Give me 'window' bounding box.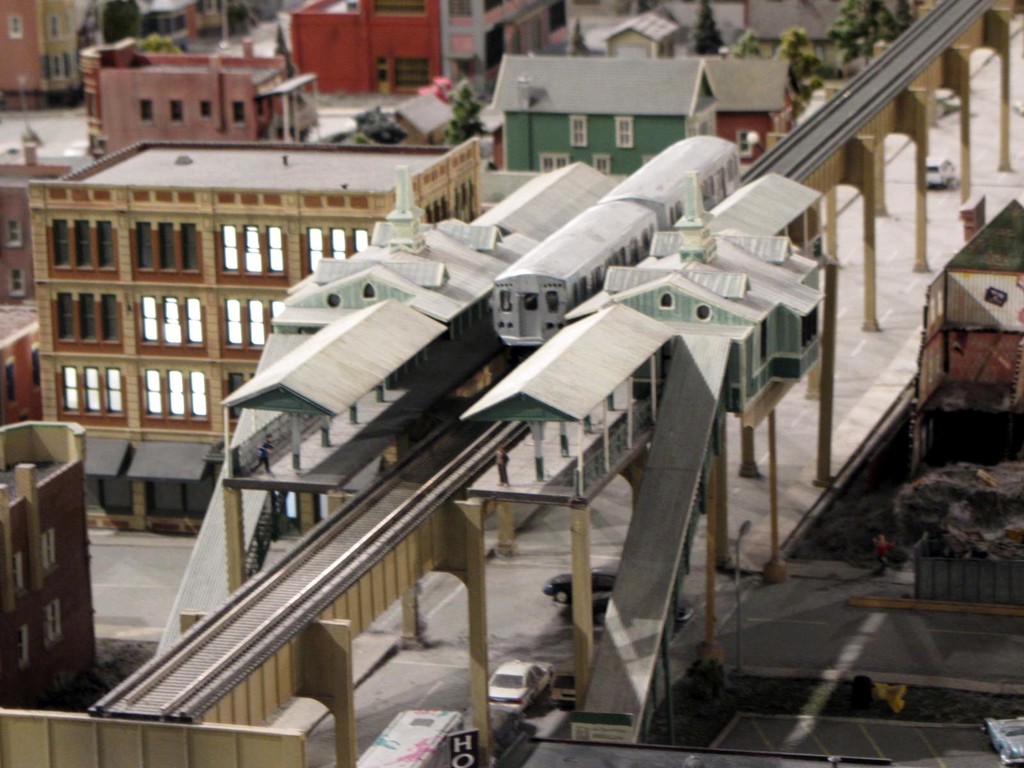
{"left": 161, "top": 300, "right": 181, "bottom": 343}.
